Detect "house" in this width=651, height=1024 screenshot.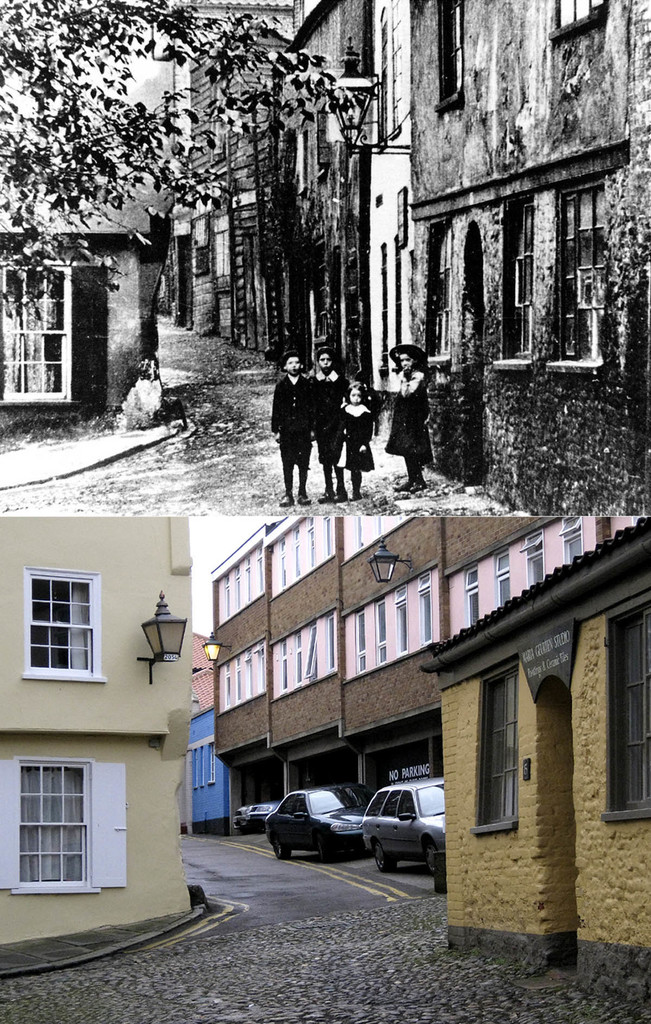
Detection: x1=417 y1=515 x2=650 y2=998.
